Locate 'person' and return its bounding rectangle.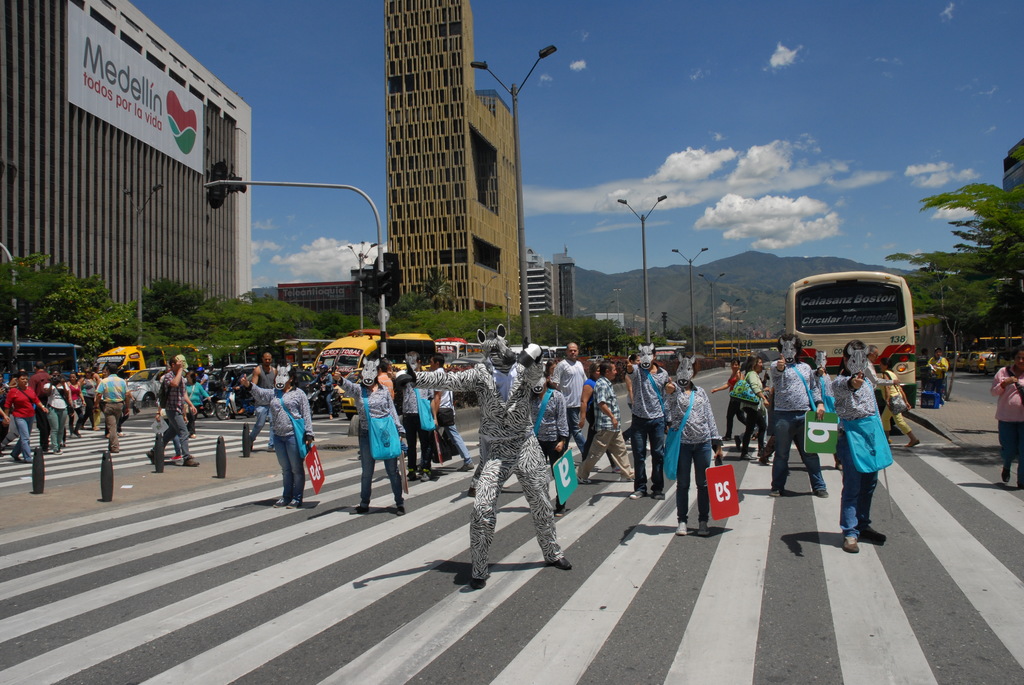
bbox=(393, 349, 443, 480).
